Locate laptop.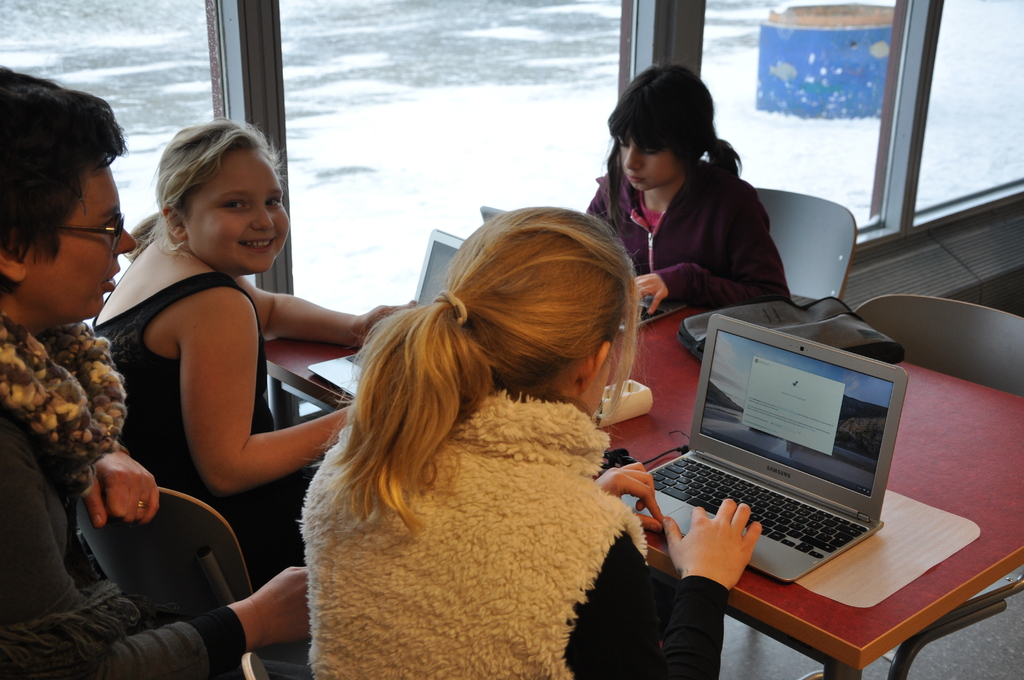
Bounding box: [x1=482, y1=207, x2=678, y2=328].
